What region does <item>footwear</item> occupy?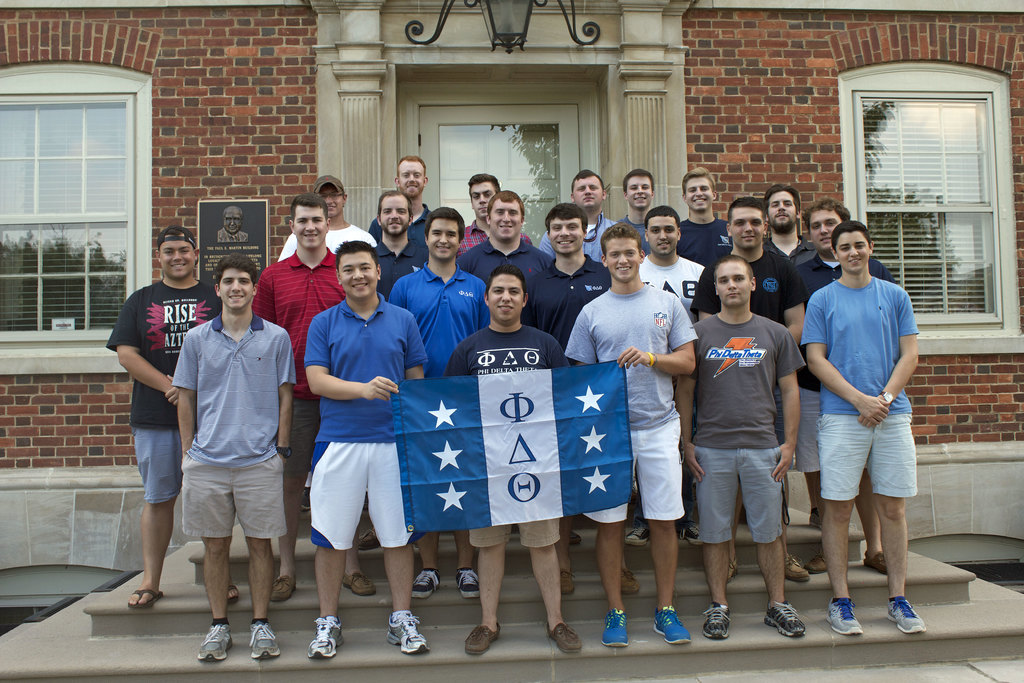
<region>572, 531, 583, 543</region>.
